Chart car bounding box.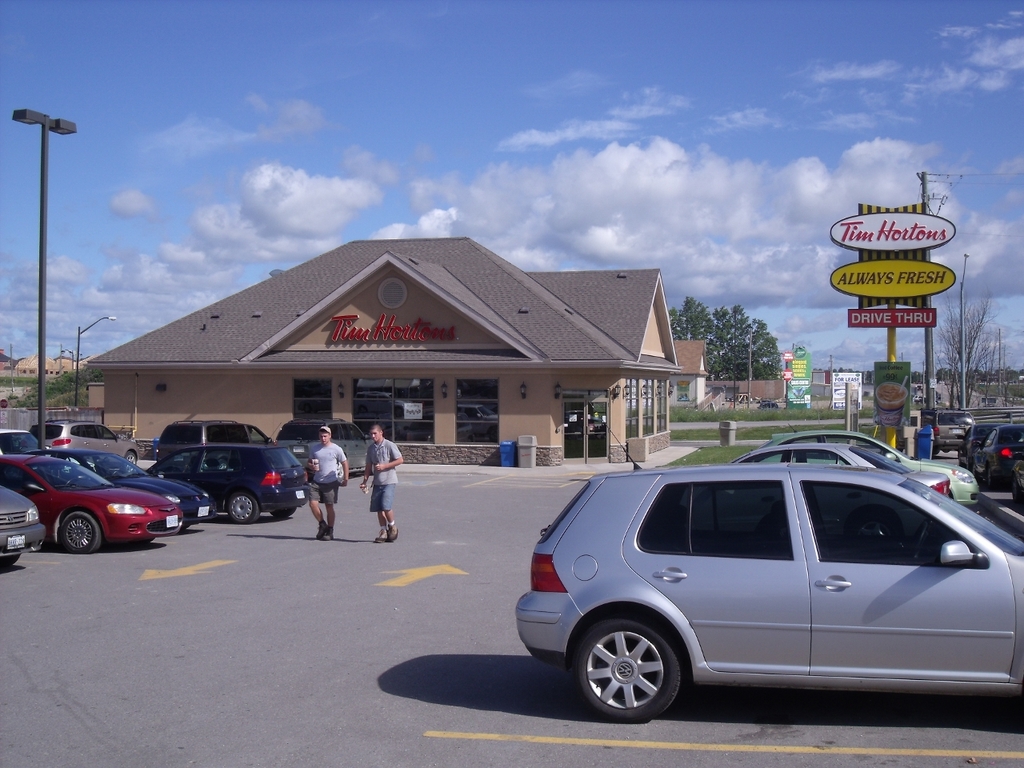
Charted: box=[142, 437, 314, 524].
